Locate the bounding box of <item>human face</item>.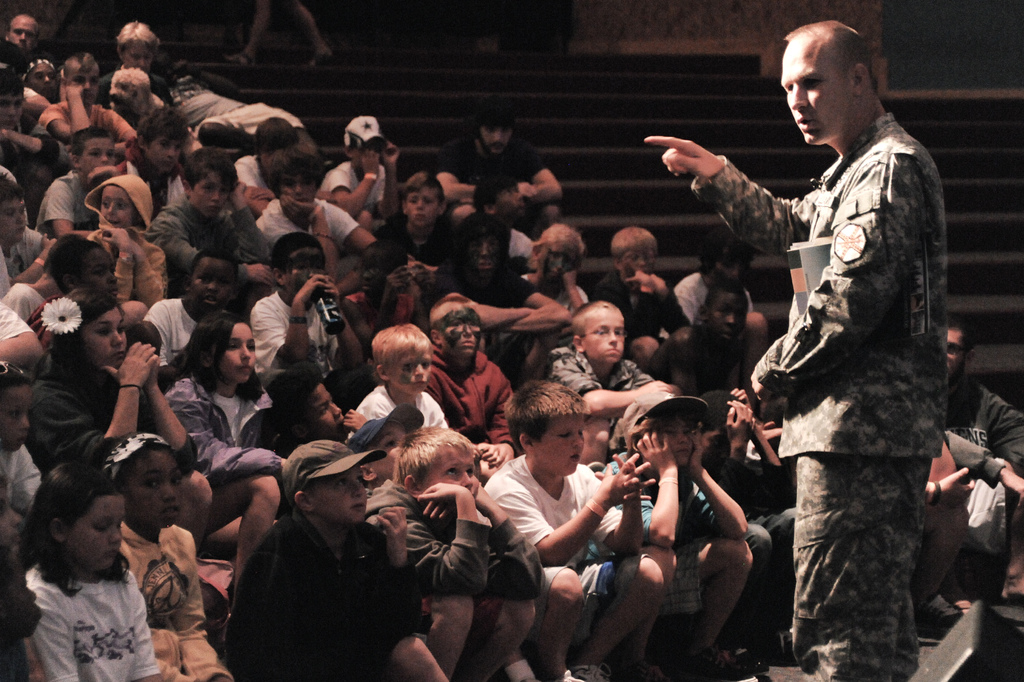
Bounding box: [581, 310, 625, 362].
